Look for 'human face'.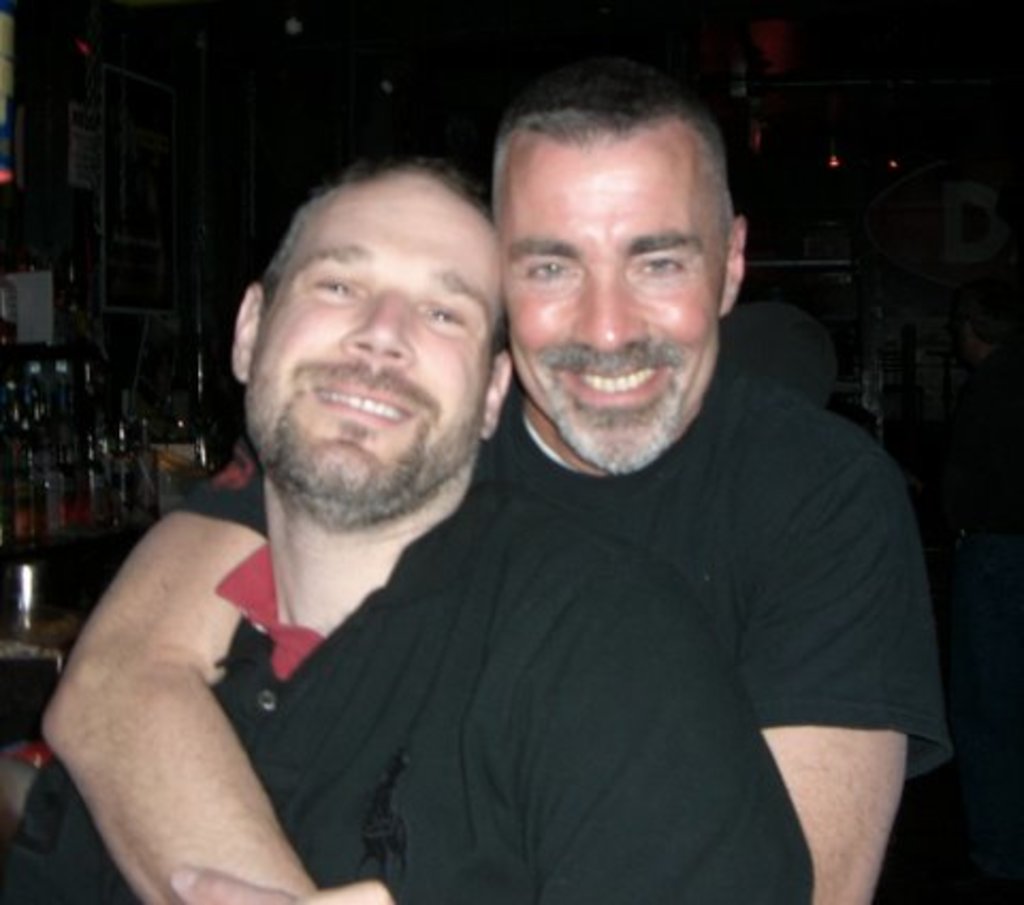
Found: (left=245, top=179, right=501, bottom=517).
